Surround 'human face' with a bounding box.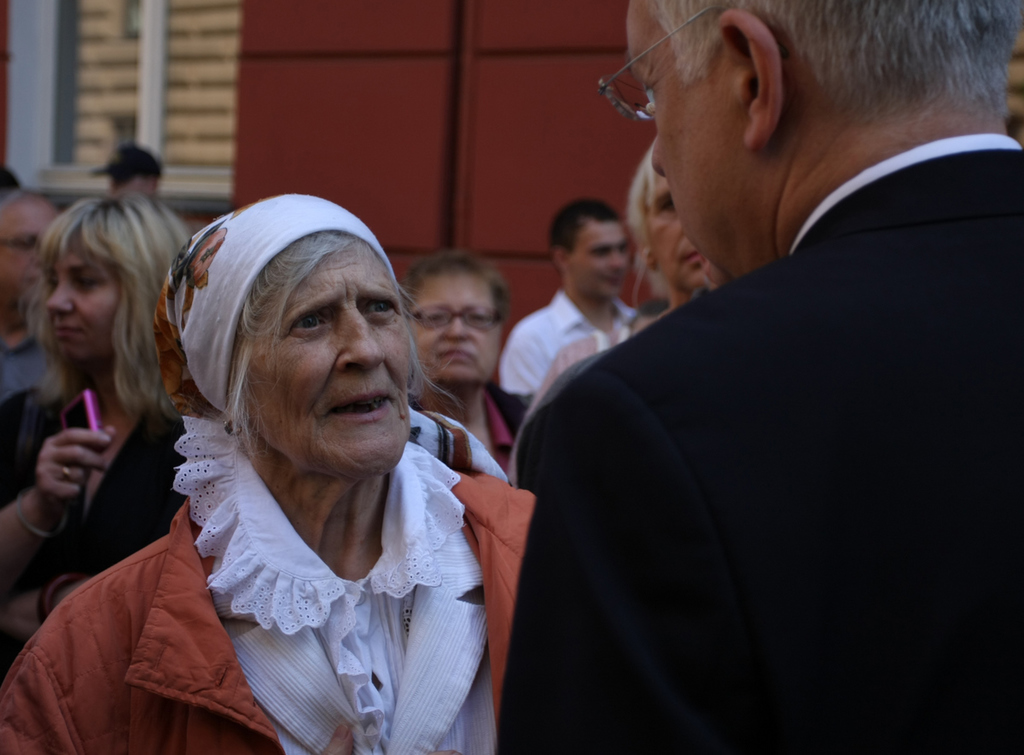
<bbox>643, 174, 711, 293</bbox>.
